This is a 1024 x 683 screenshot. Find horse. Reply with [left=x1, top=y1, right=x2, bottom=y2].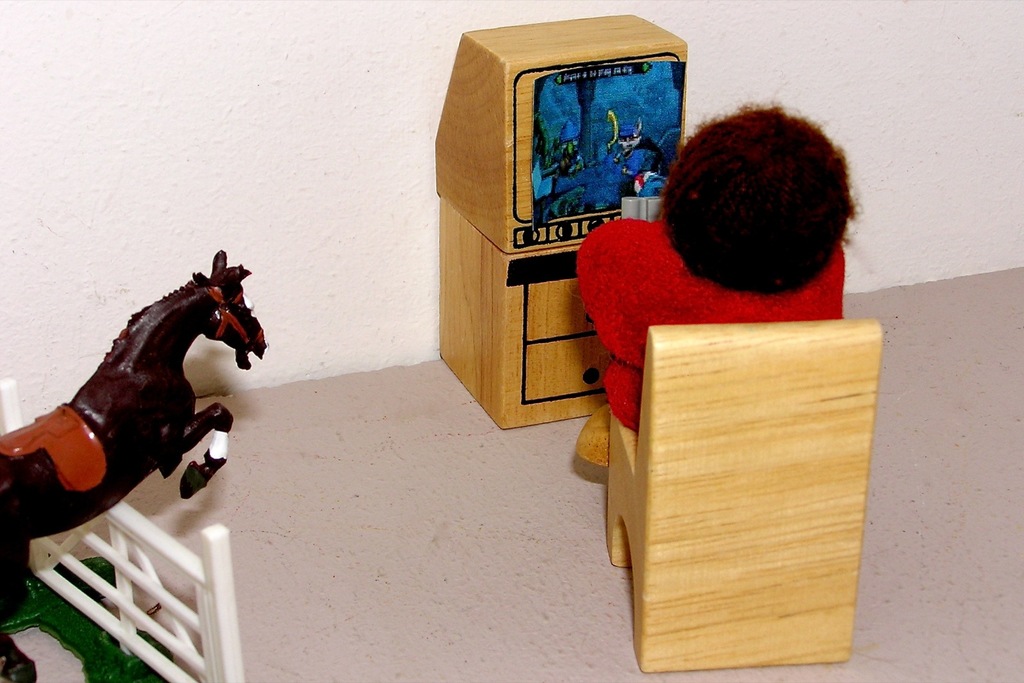
[left=0, top=250, right=271, bottom=682].
